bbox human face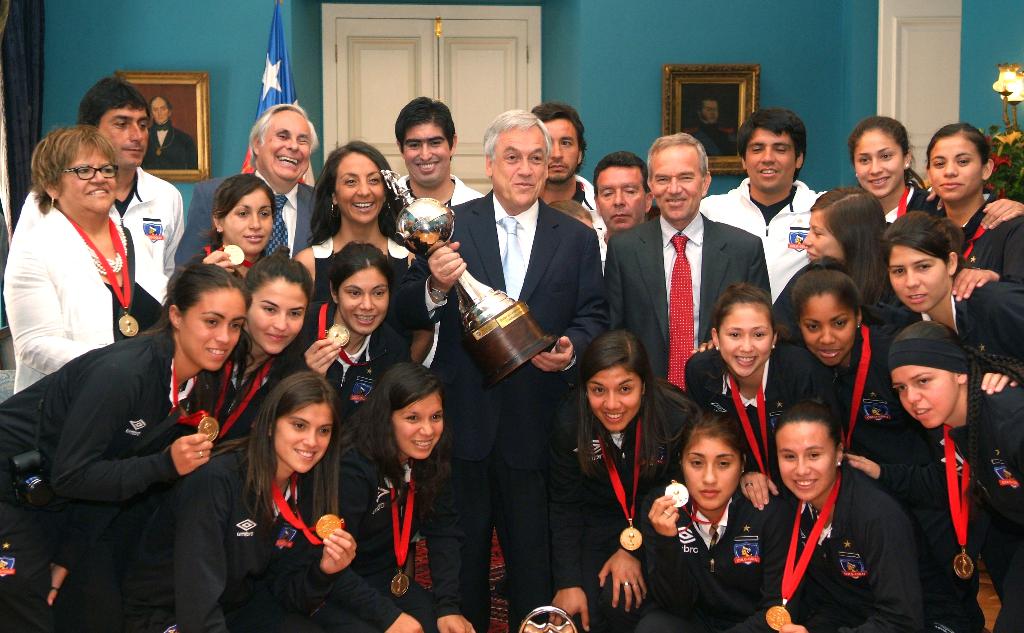
{"left": 648, "top": 143, "right": 701, "bottom": 225}
